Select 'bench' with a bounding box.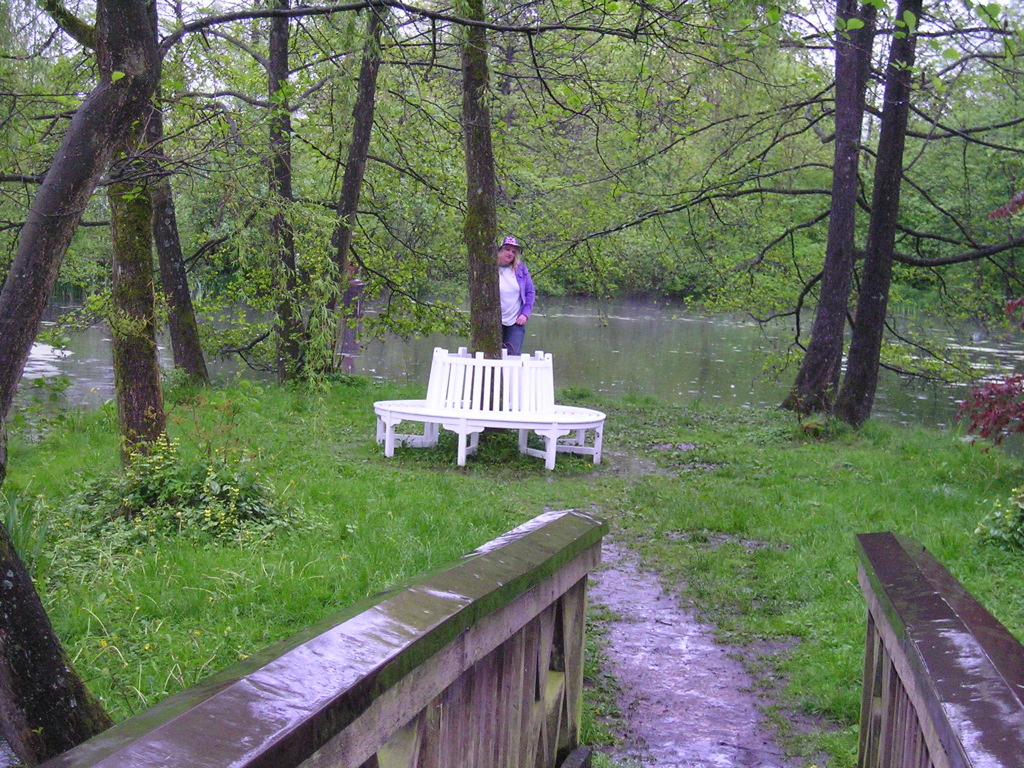
[x1=366, y1=340, x2=608, y2=474].
